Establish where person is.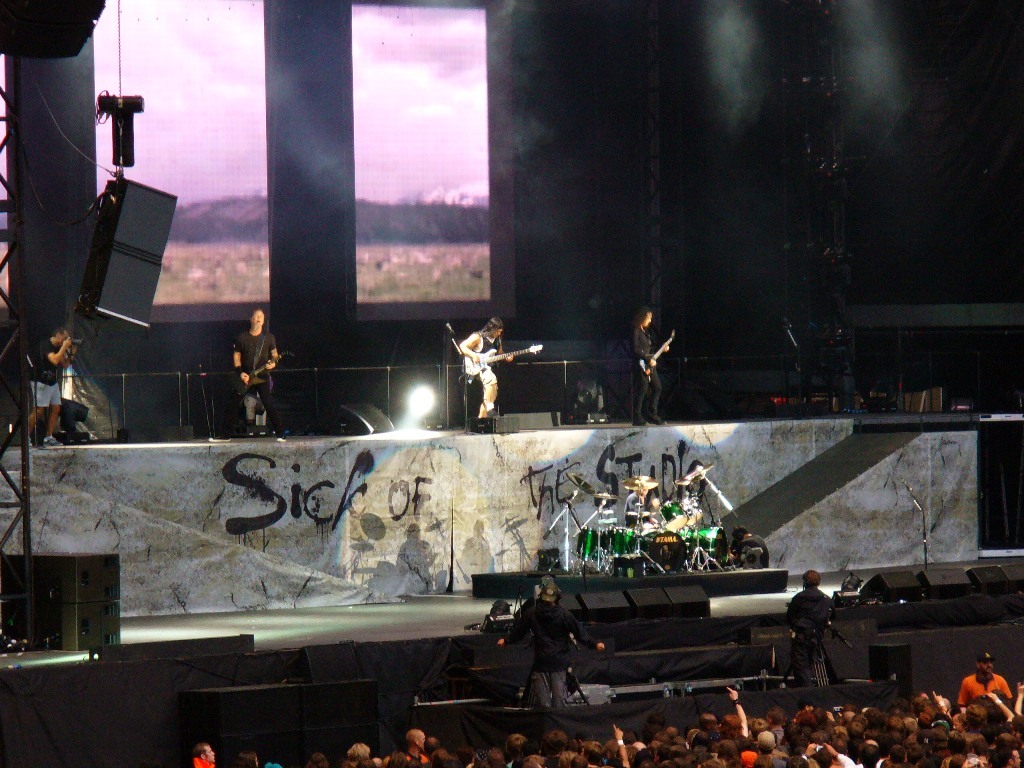
Established at rect(30, 327, 76, 446).
